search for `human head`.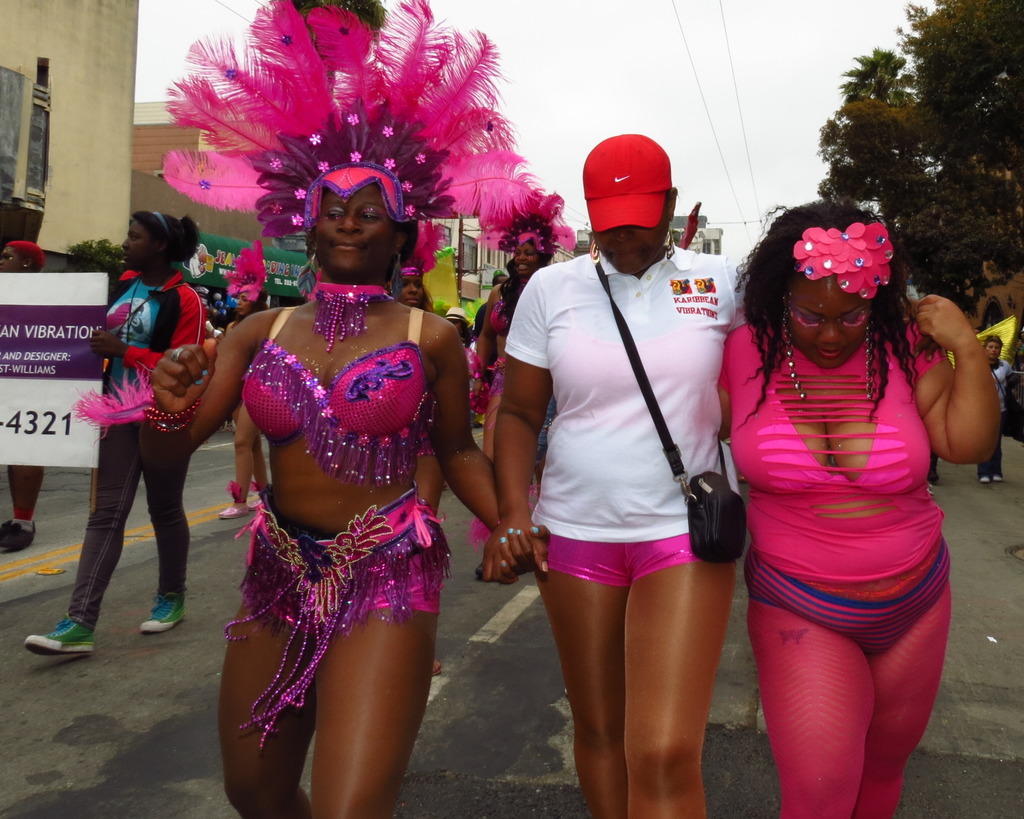
Found at <bbox>579, 131, 689, 270</bbox>.
